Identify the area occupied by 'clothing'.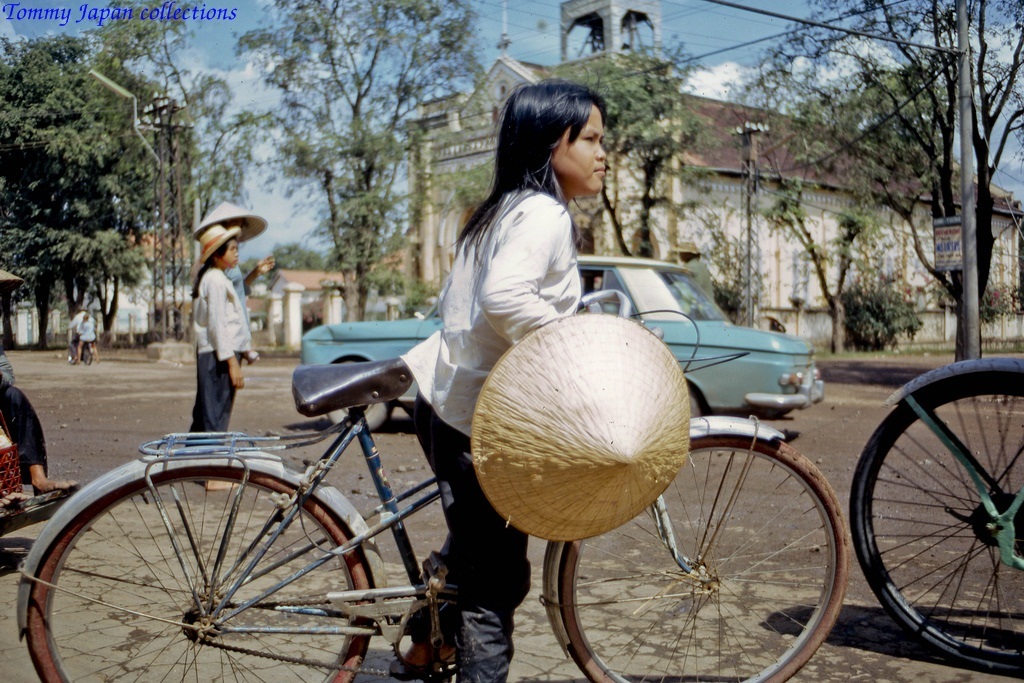
Area: pyautogui.locateOnScreen(168, 228, 256, 425).
